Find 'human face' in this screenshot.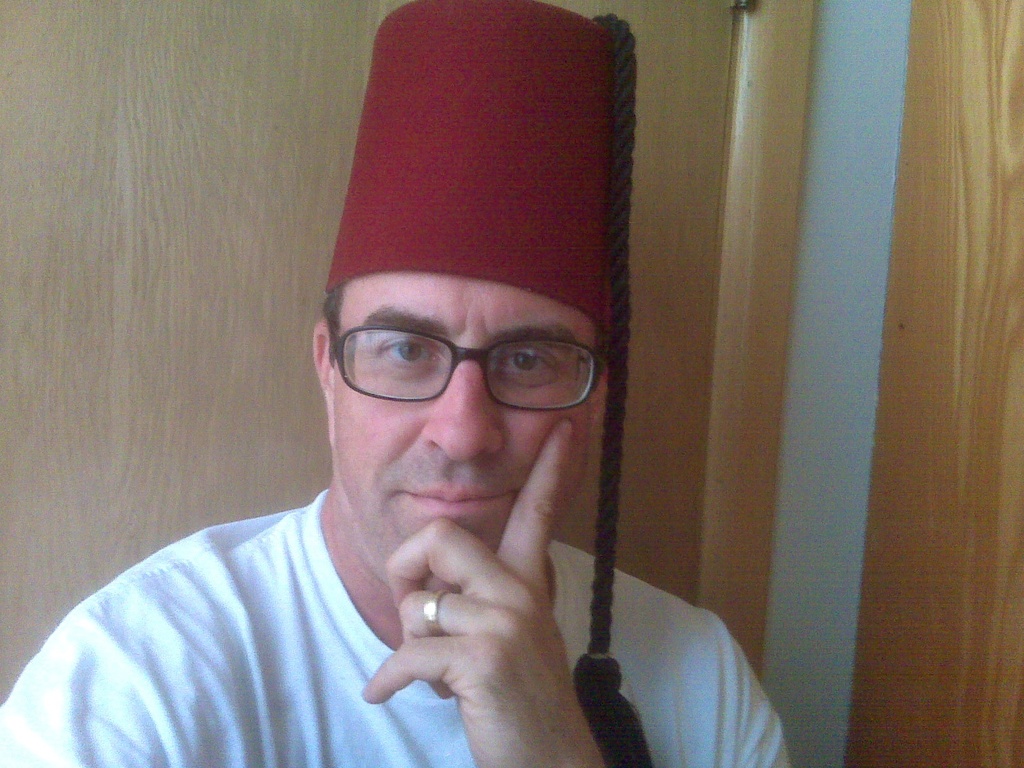
The bounding box for 'human face' is [323,267,596,596].
